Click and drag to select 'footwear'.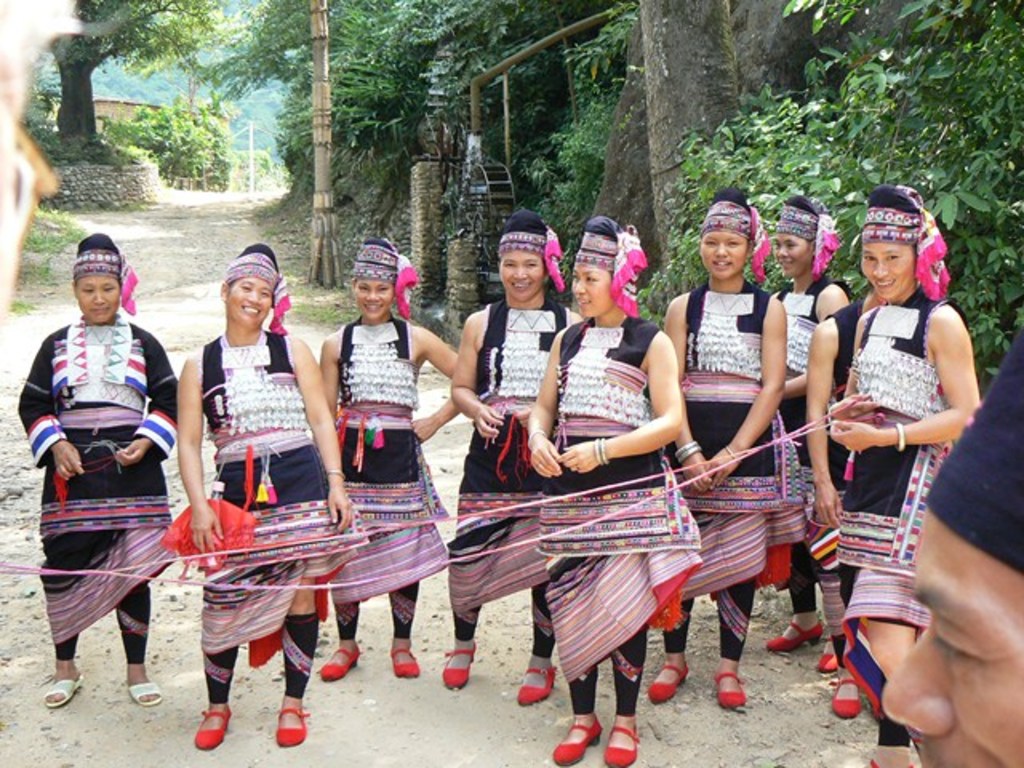
Selection: select_region(442, 646, 475, 688).
